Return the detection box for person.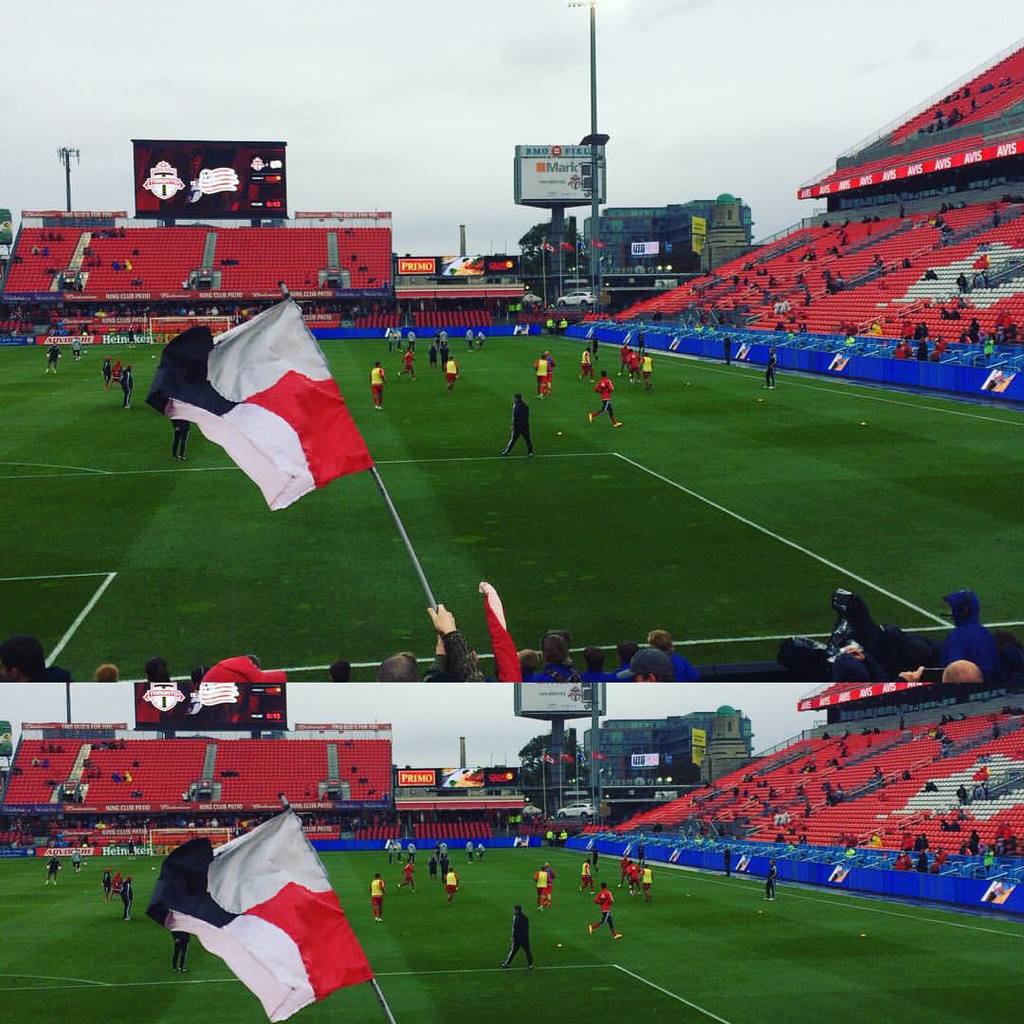
locate(443, 358, 465, 395).
